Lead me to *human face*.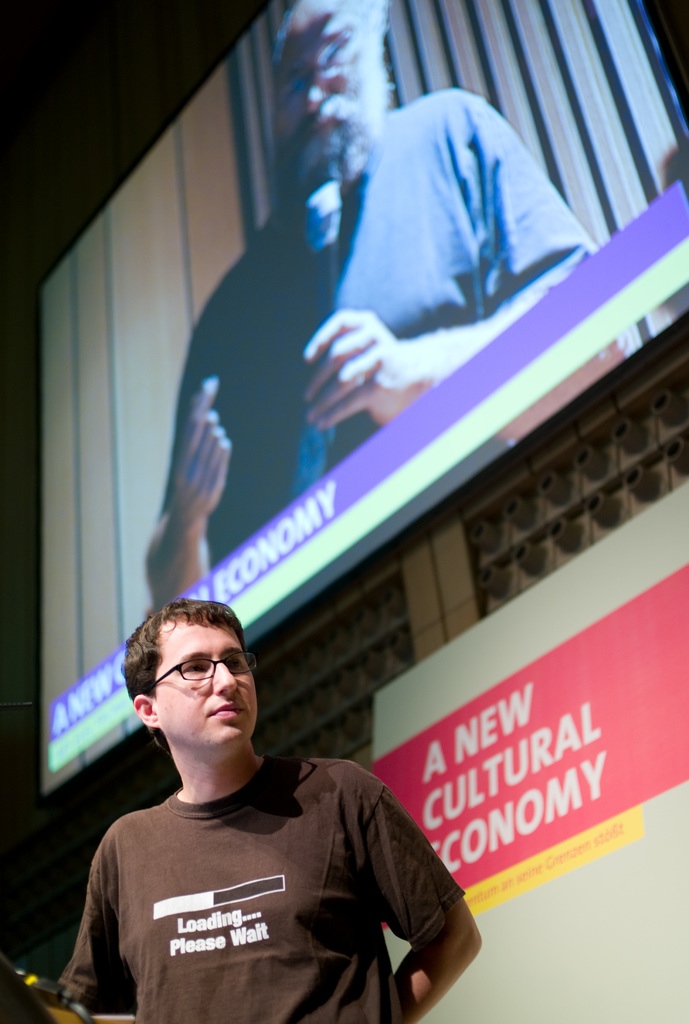
Lead to bbox(279, 3, 358, 154).
